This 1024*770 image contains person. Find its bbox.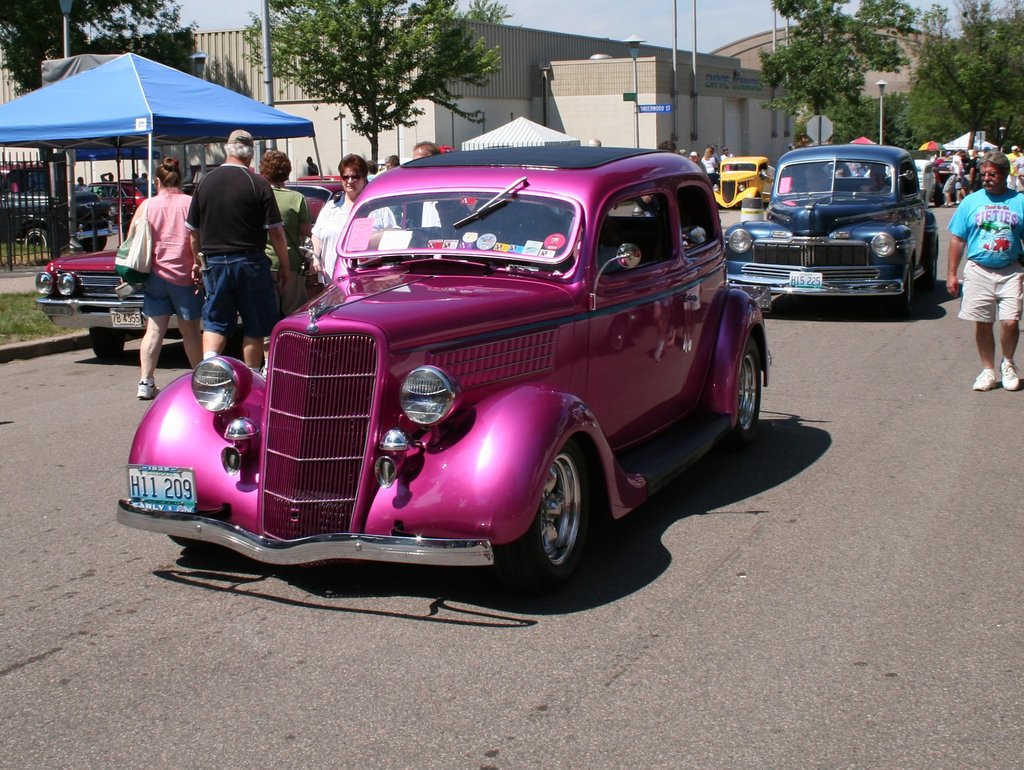
(left=251, top=145, right=307, bottom=371).
